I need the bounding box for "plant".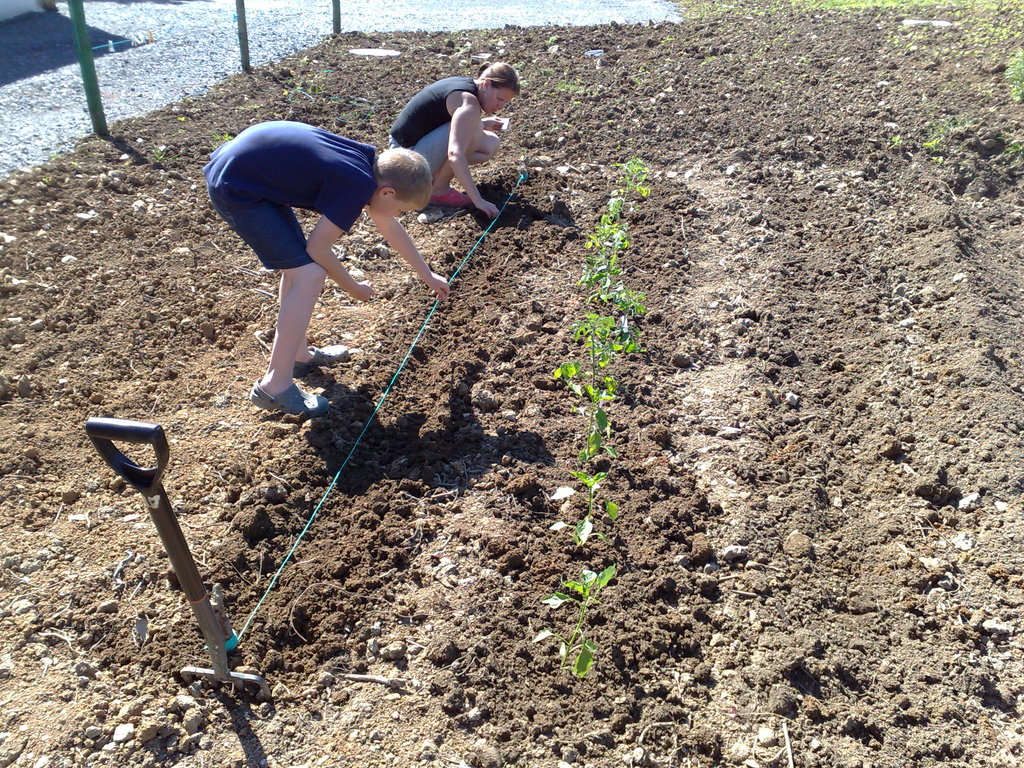
Here it is: select_region(532, 564, 615, 682).
